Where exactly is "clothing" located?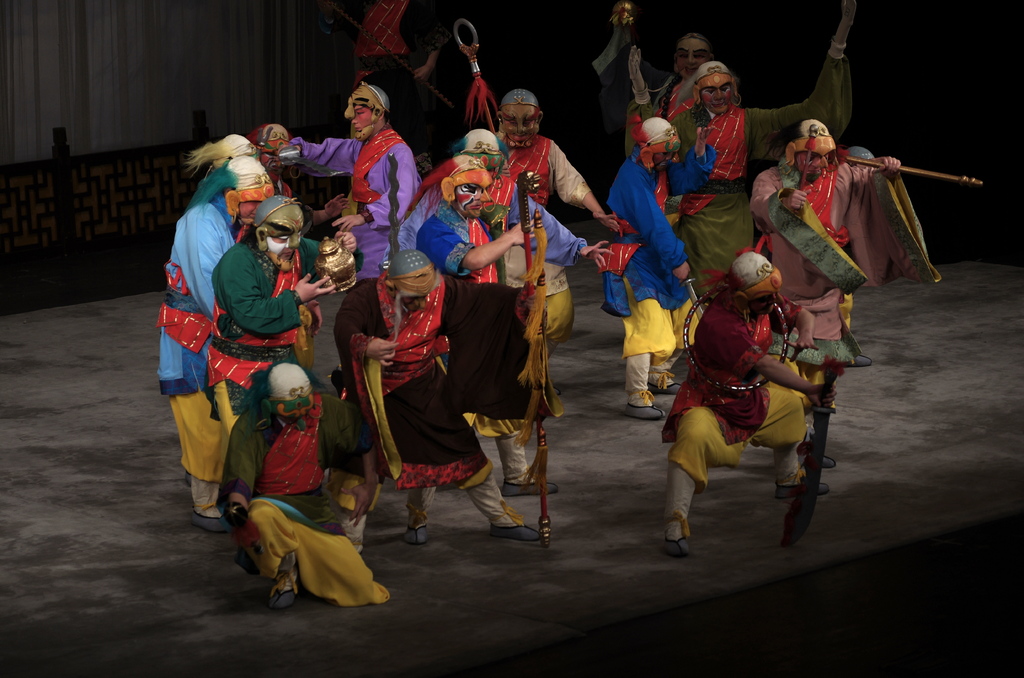
Its bounding box is region(491, 126, 602, 346).
